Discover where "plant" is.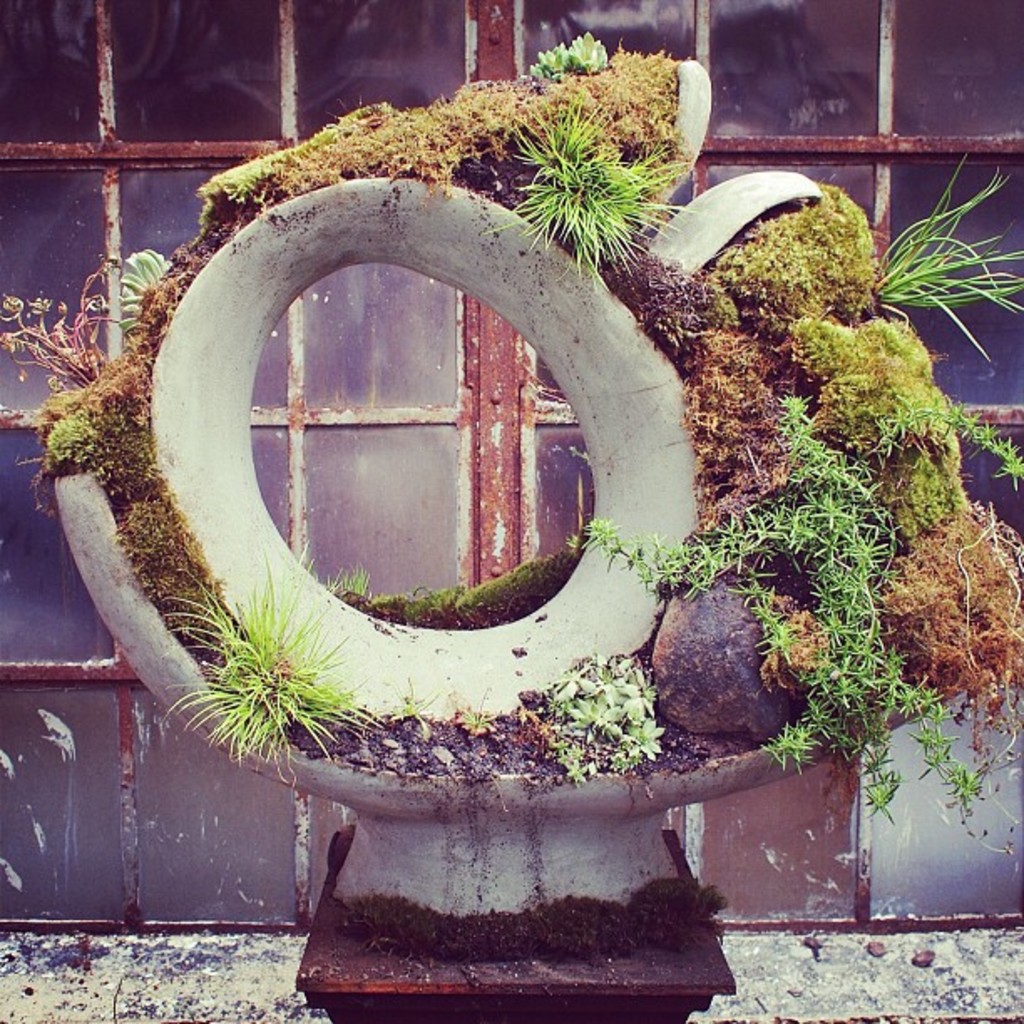
Discovered at <box>115,236,181,335</box>.
